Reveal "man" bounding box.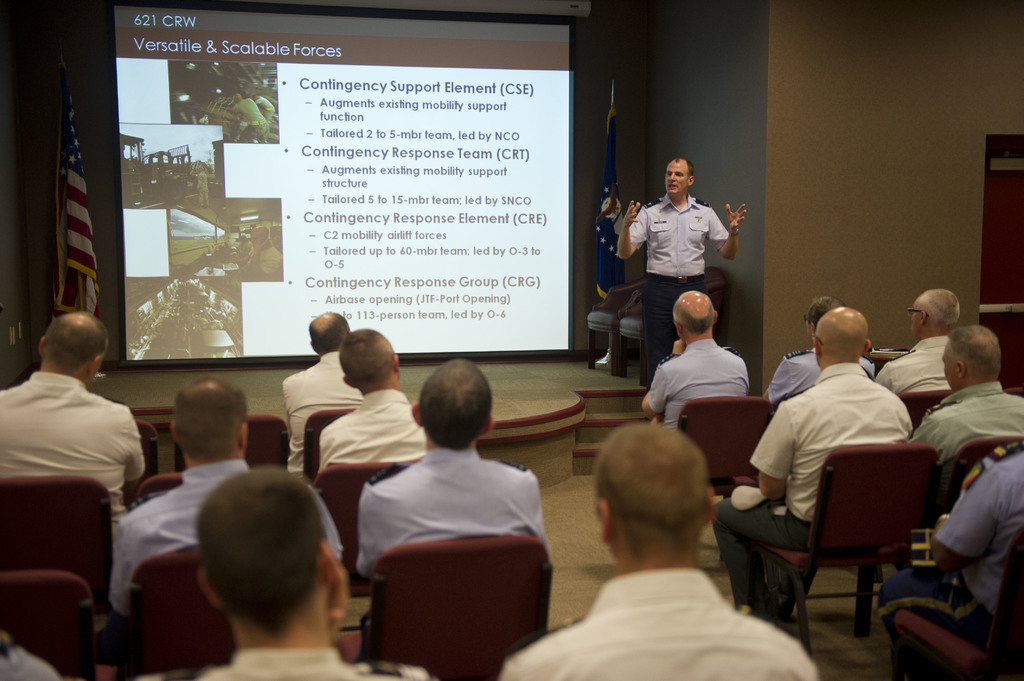
Revealed: 232:92:269:143.
